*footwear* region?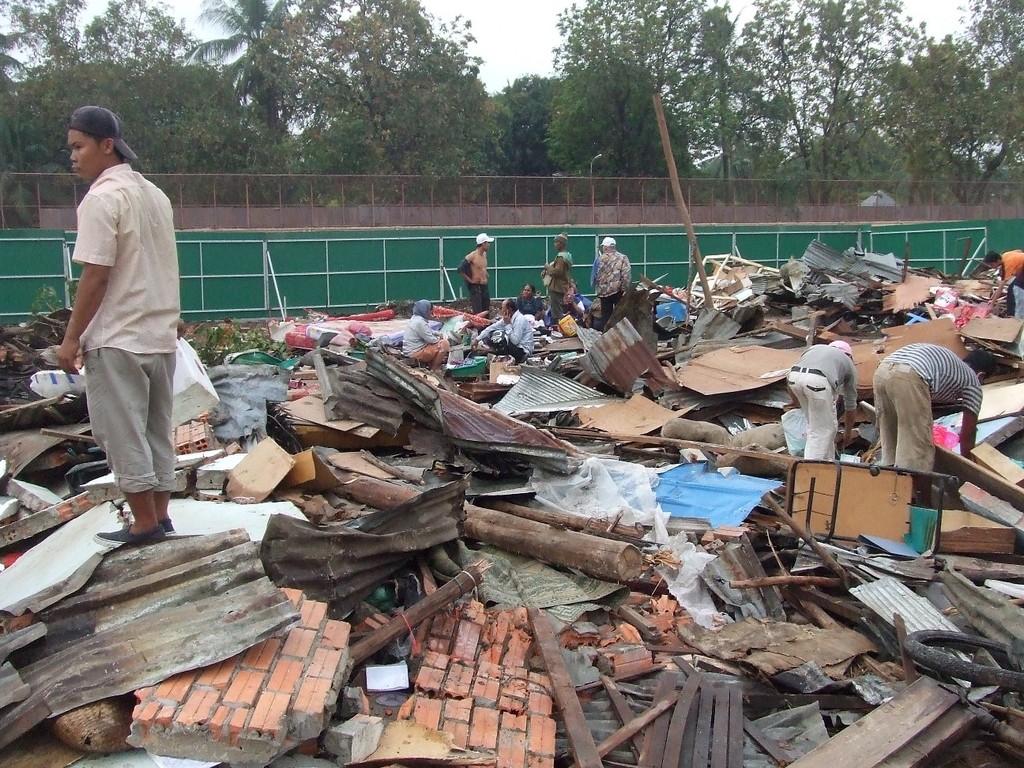
pyautogui.locateOnScreen(88, 526, 168, 549)
